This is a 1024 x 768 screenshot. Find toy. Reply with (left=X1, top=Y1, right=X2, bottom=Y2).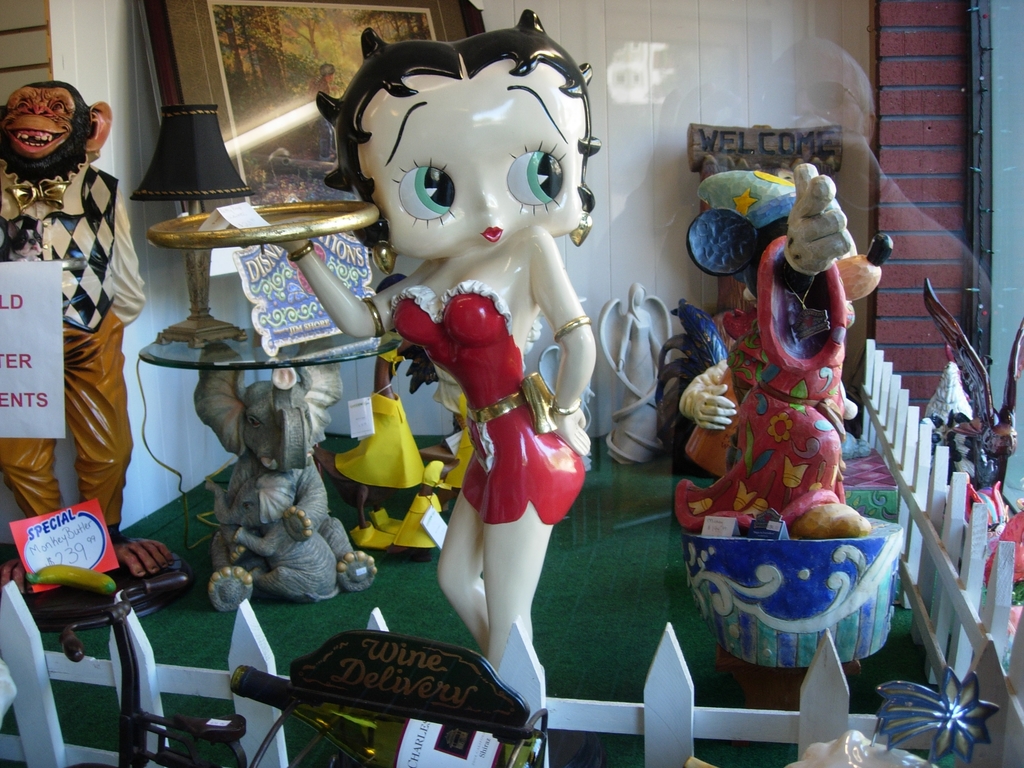
(left=653, top=166, right=901, bottom=674).
